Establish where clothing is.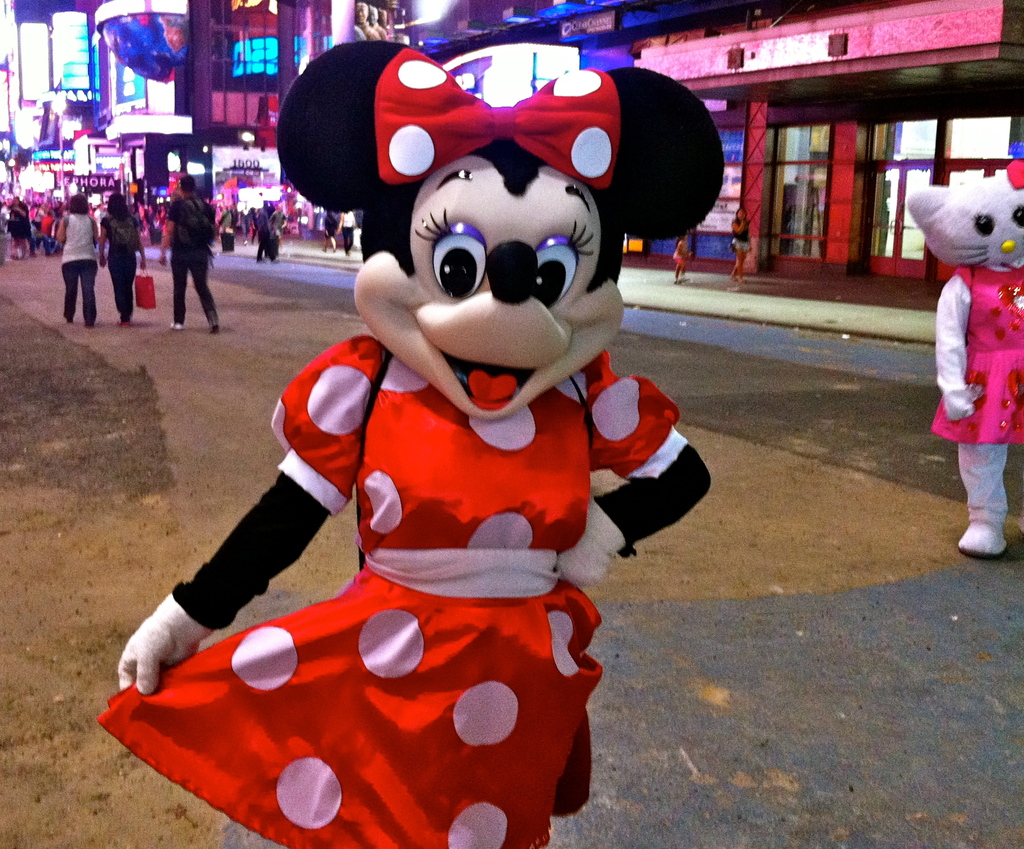
Established at locate(672, 242, 687, 269).
